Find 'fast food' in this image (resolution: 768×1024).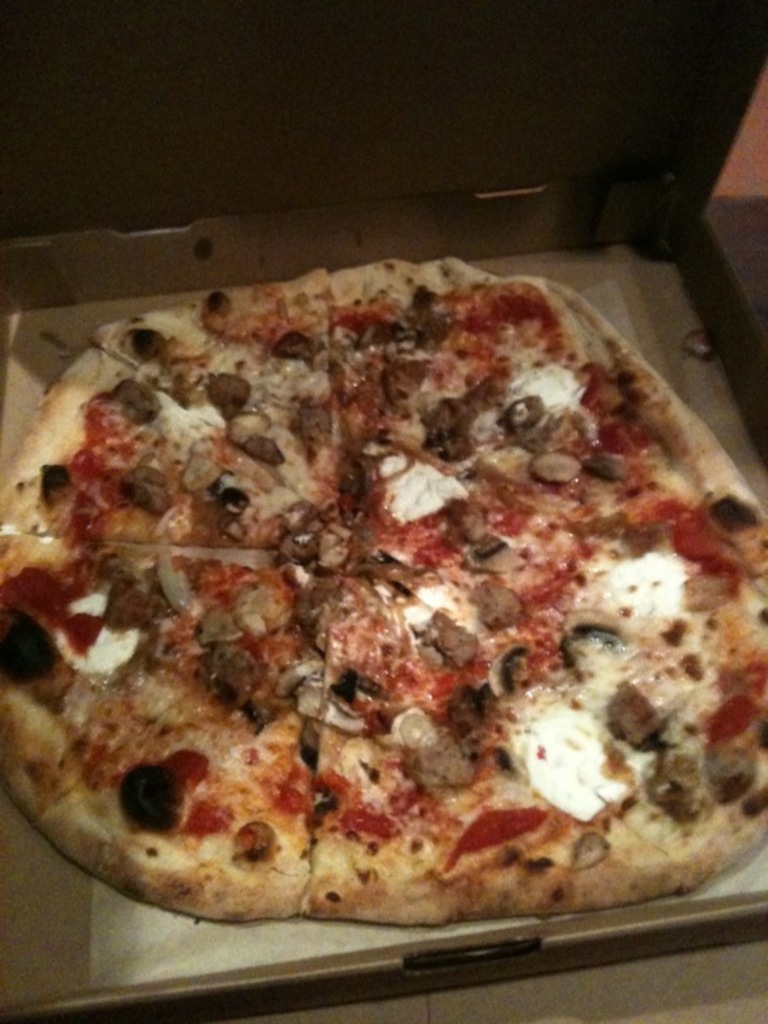
(0,201,762,922).
